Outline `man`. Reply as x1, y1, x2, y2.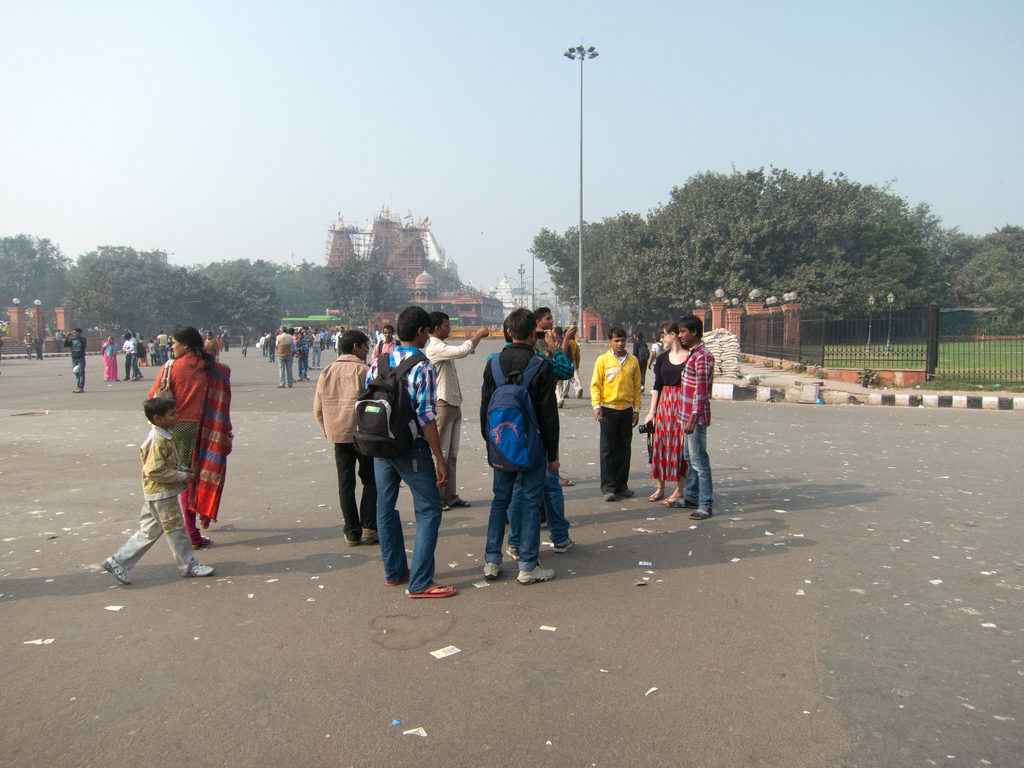
123, 332, 131, 381.
